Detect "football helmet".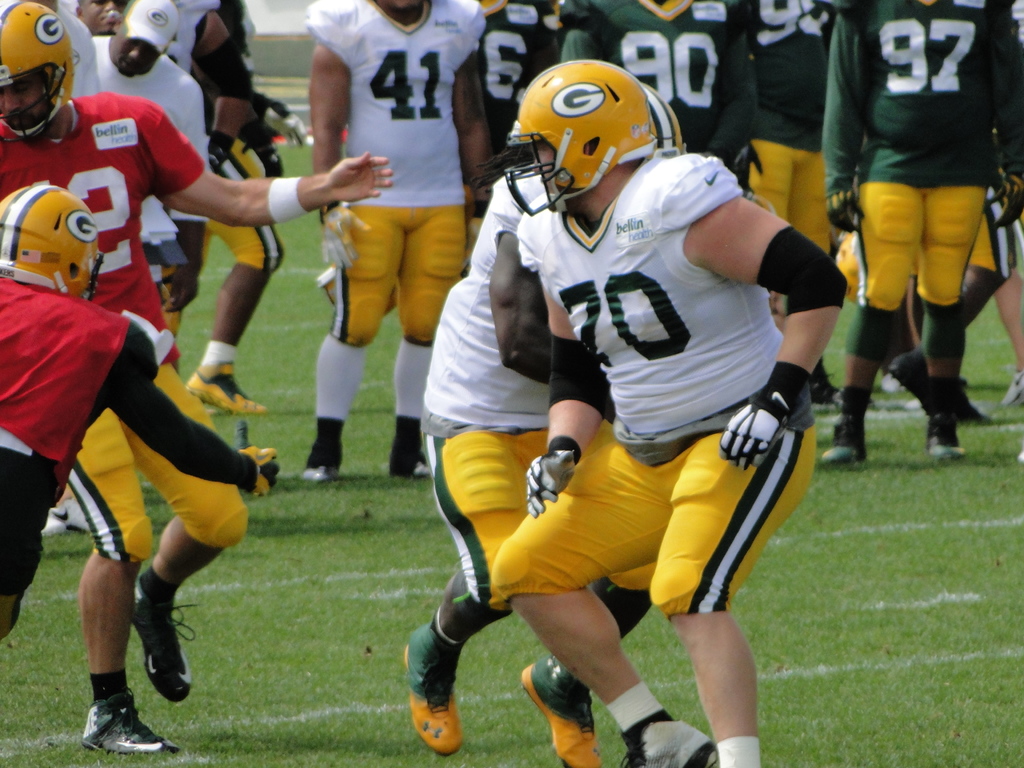
Detected at (500, 54, 644, 220).
